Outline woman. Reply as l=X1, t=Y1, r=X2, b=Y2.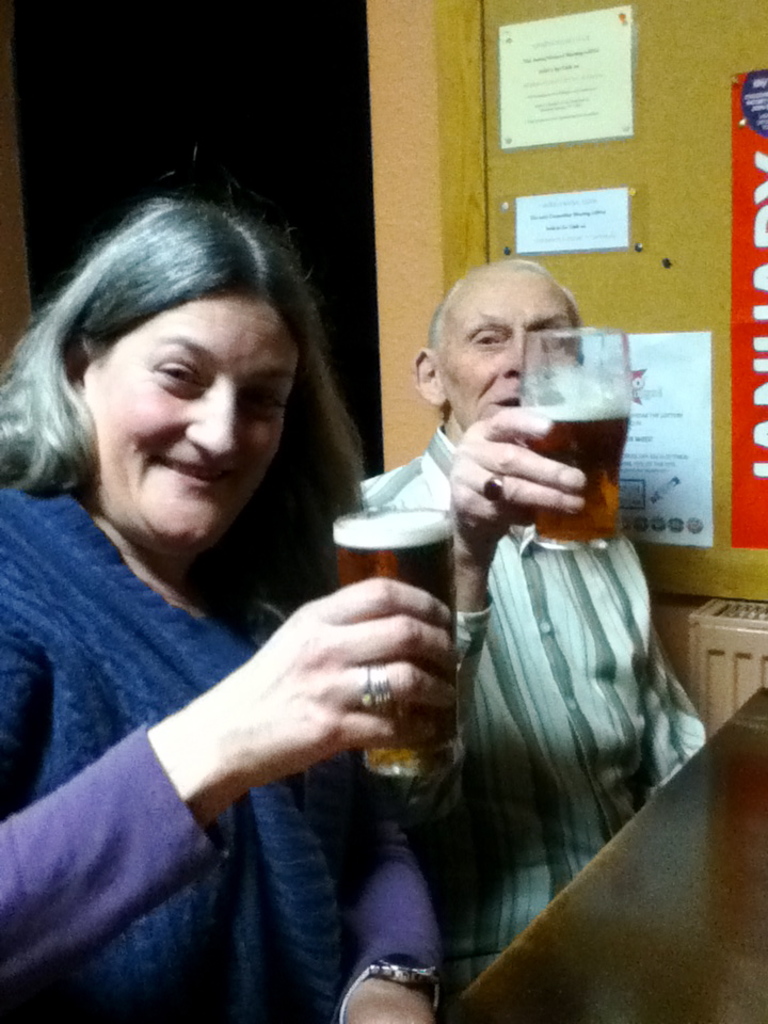
l=12, t=209, r=459, b=1023.
